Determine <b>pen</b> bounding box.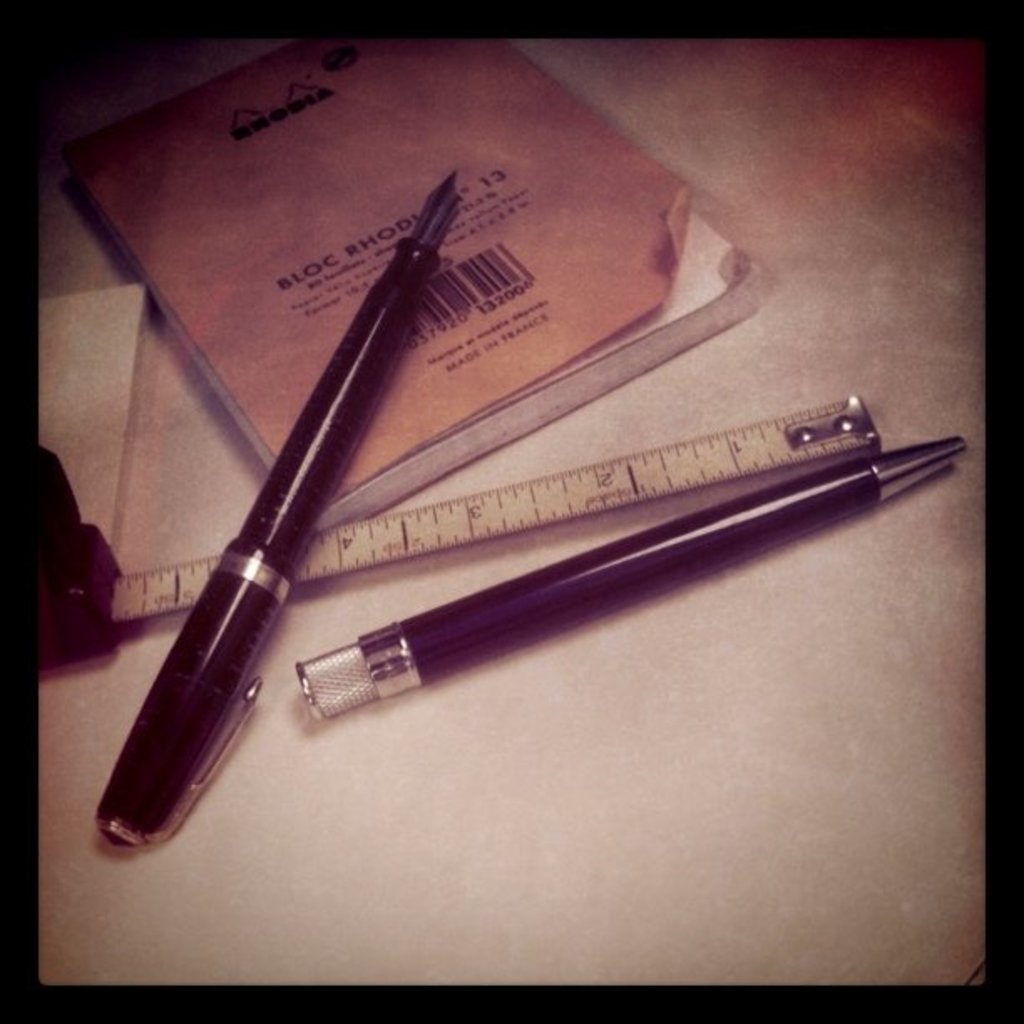
Determined: bbox(305, 437, 986, 740).
